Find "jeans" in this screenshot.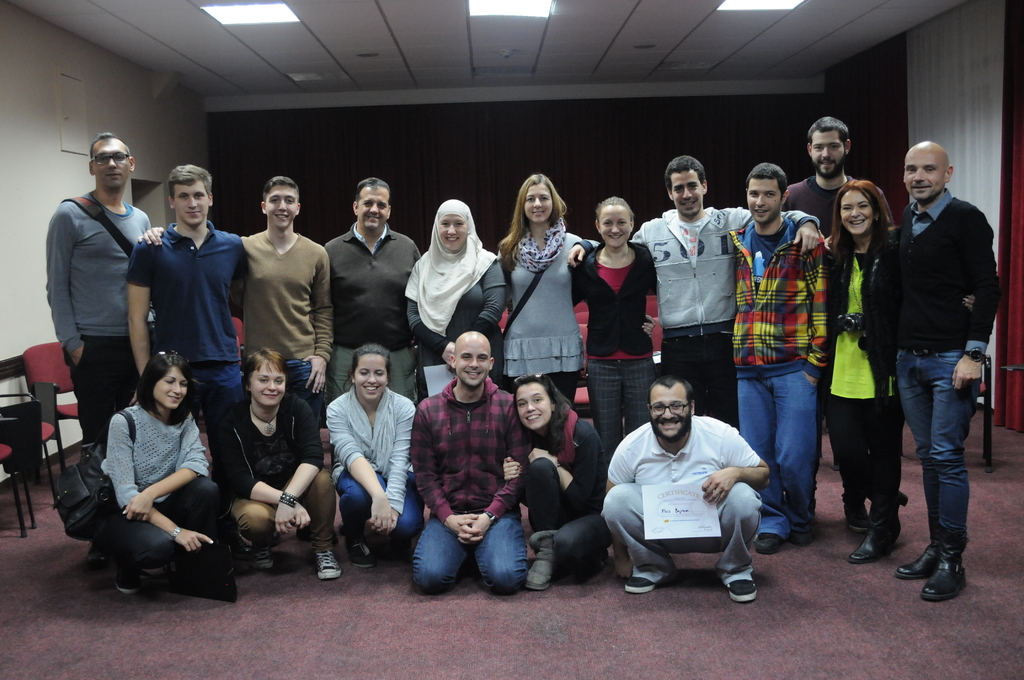
The bounding box for "jeans" is l=410, t=510, r=535, b=593.
